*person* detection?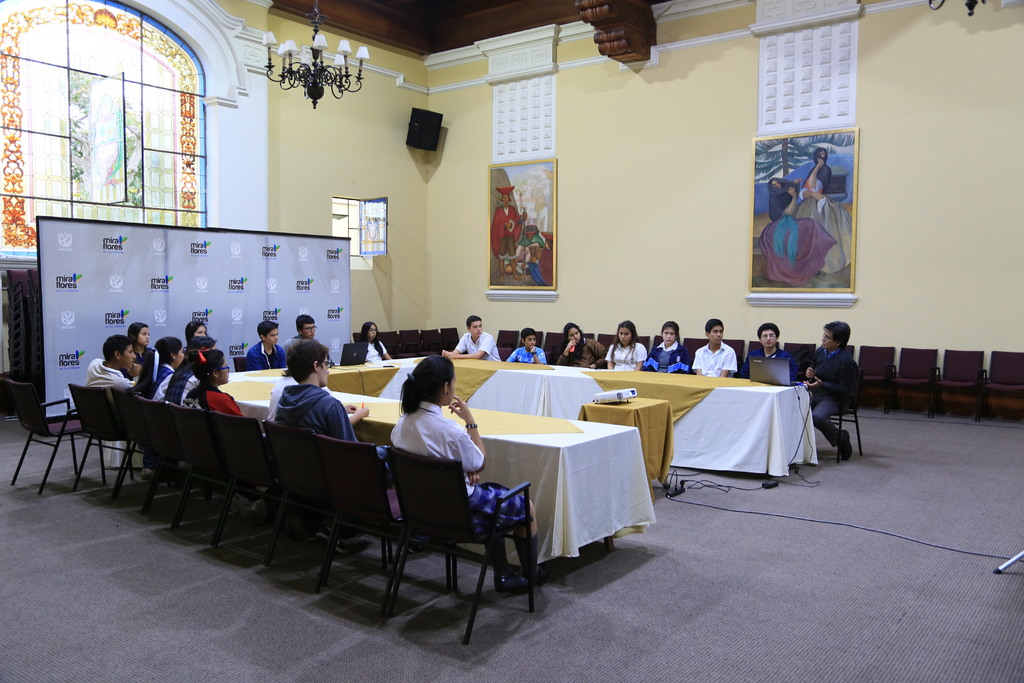
(696, 317, 735, 377)
